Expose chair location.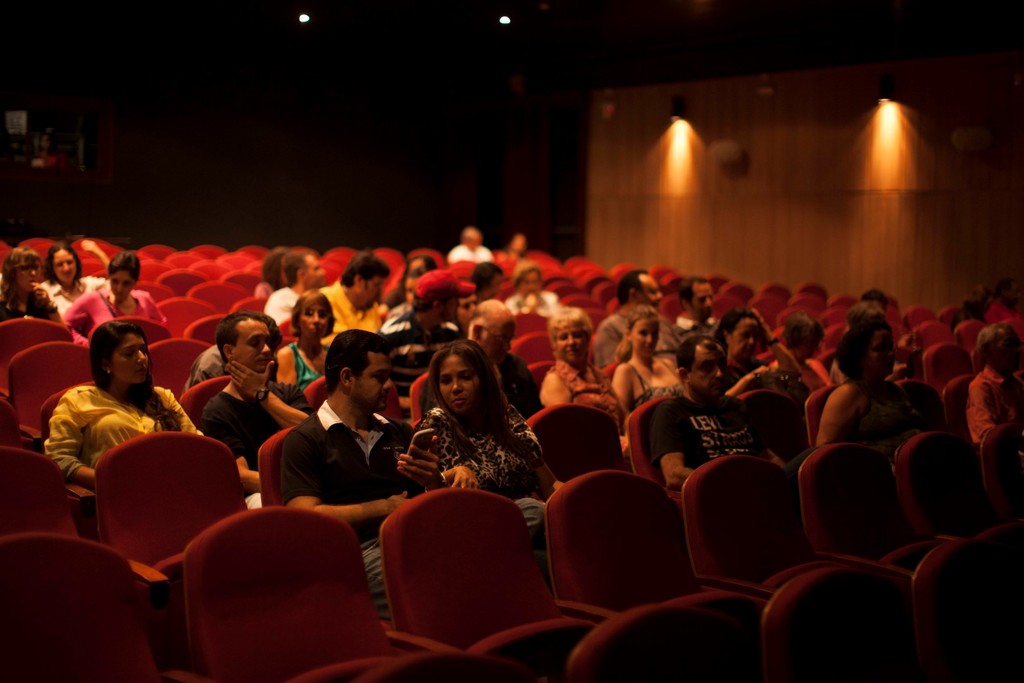
Exposed at [756, 566, 911, 682].
